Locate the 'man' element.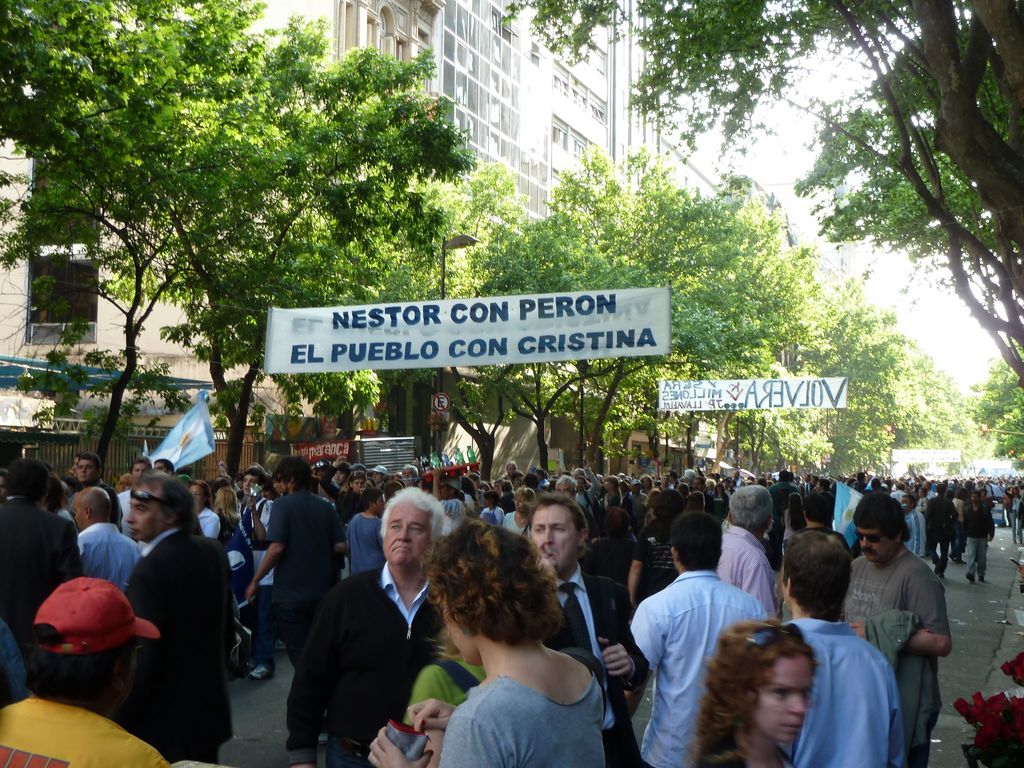
Element bbox: detection(332, 461, 349, 507).
